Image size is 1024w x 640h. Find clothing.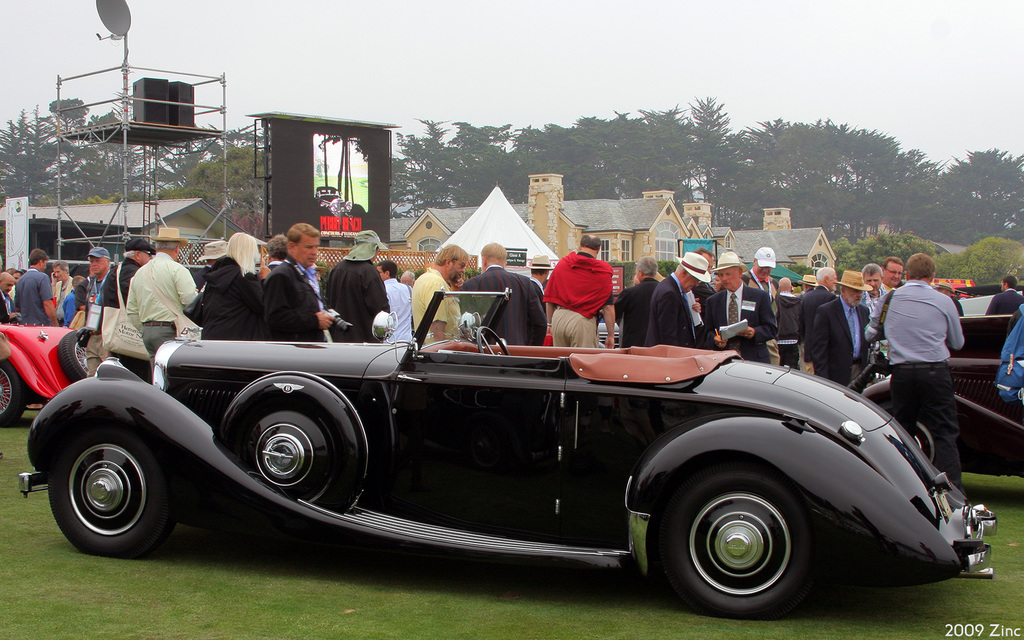
867, 274, 966, 488.
